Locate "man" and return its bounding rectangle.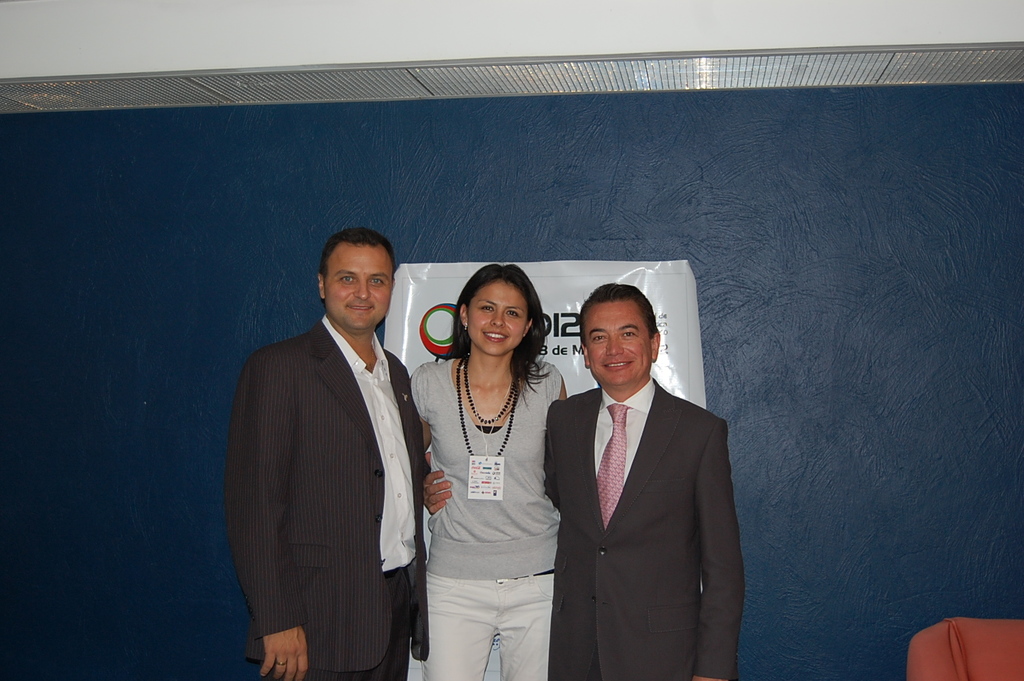
230:213:438:673.
